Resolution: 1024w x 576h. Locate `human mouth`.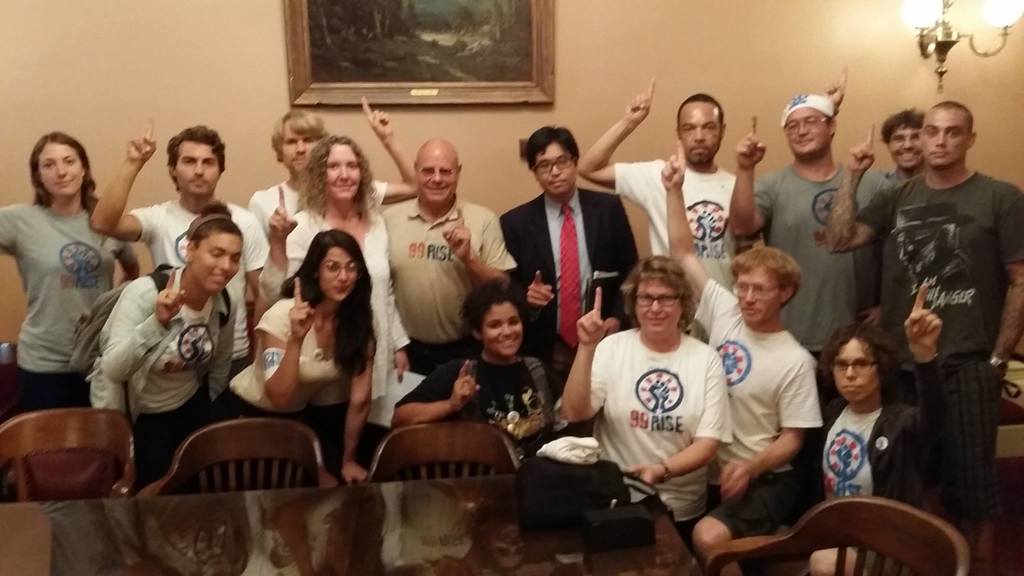
Rect(337, 182, 352, 186).
